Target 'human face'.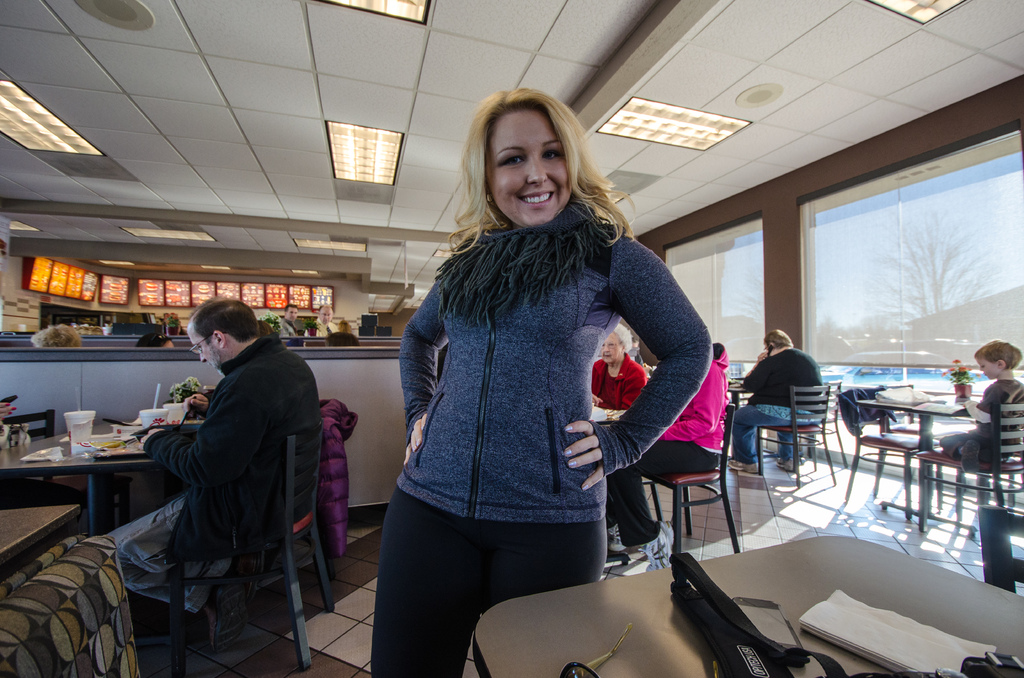
Target region: 320 305 332 323.
